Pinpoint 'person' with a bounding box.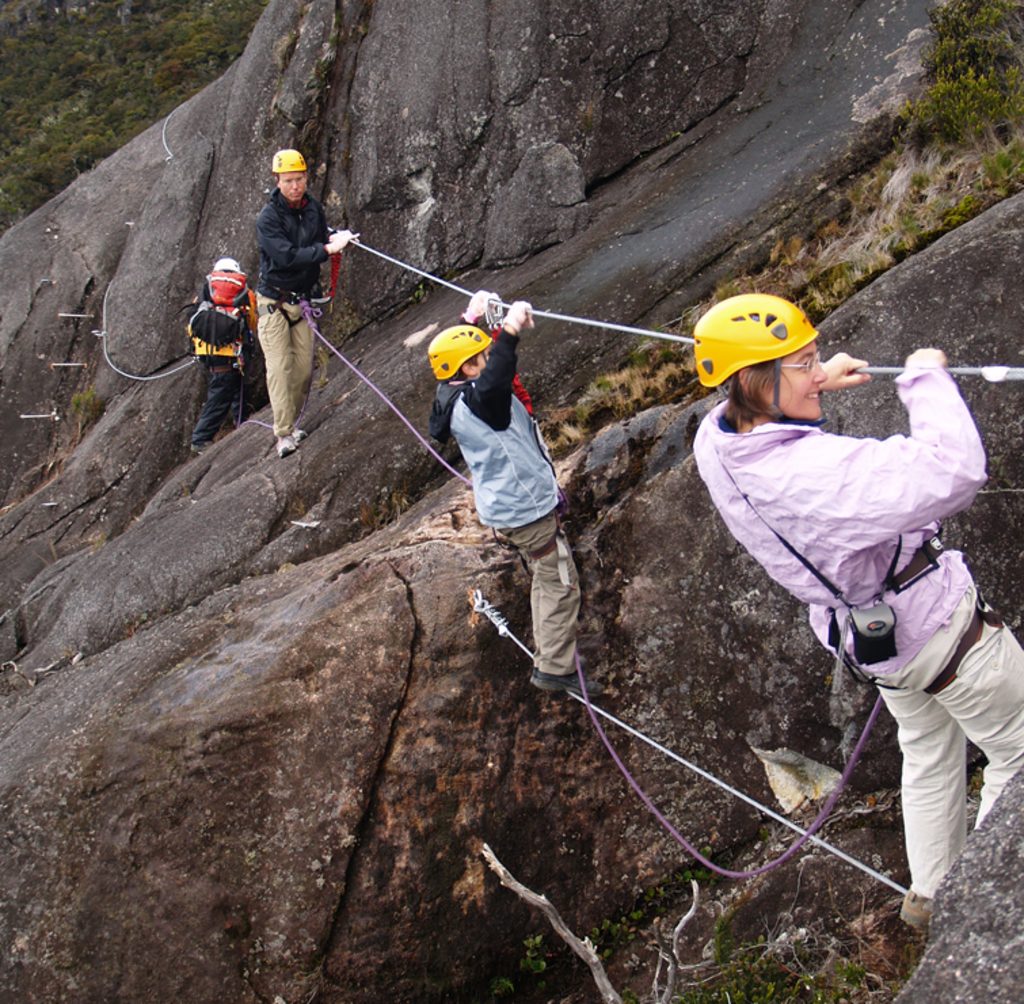
rect(184, 256, 266, 455).
